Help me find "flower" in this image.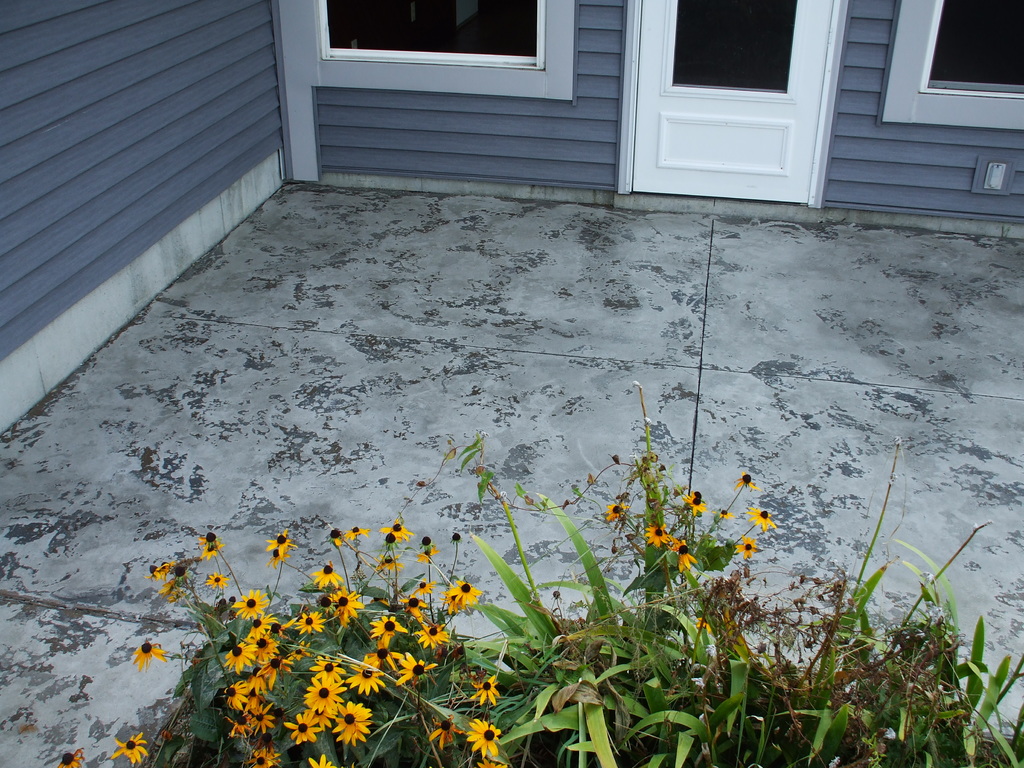
Found it: [left=326, top=525, right=346, bottom=548].
